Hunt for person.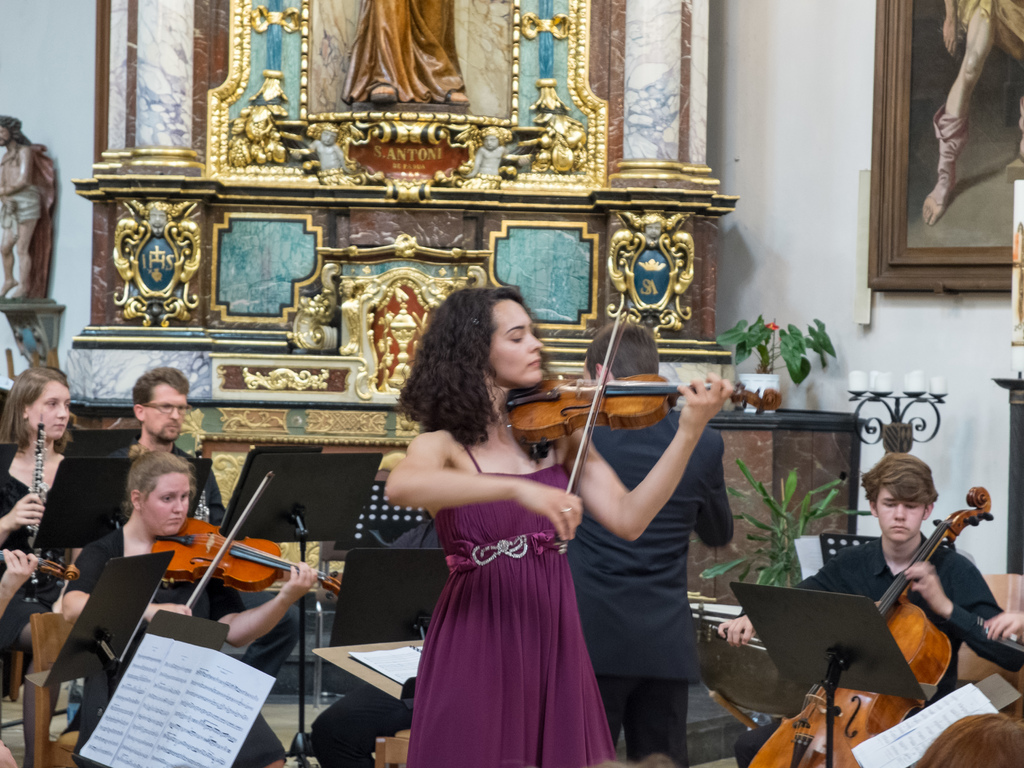
Hunted down at region(0, 358, 90, 767).
